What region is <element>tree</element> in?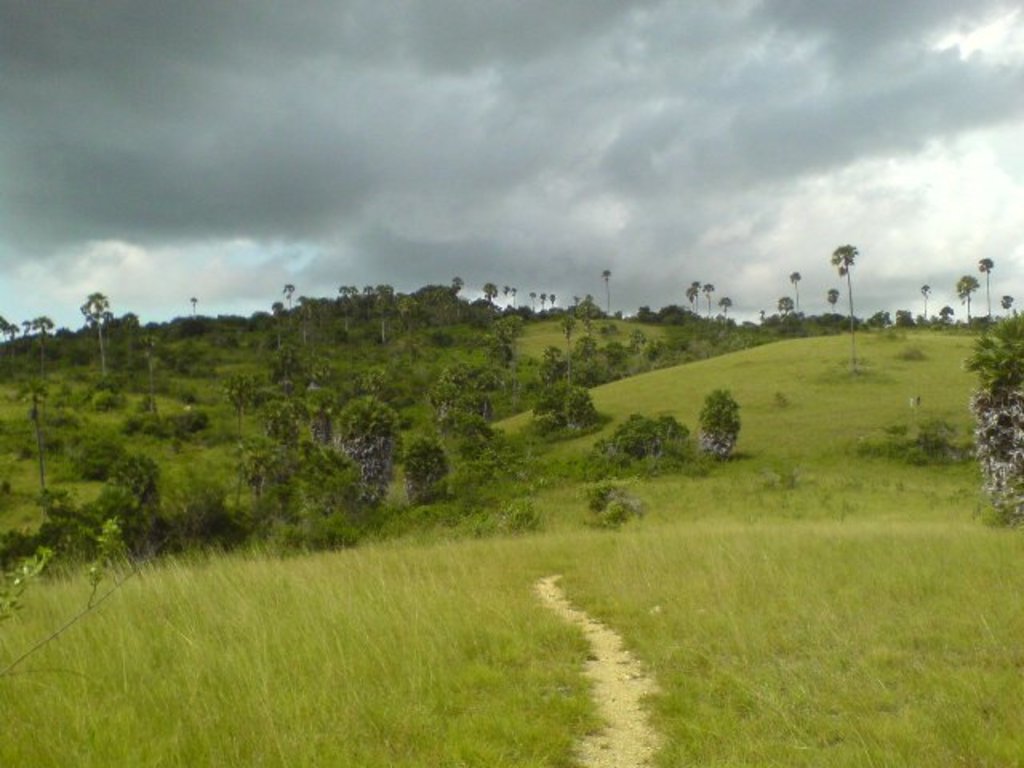
[left=718, top=294, right=730, bottom=323].
